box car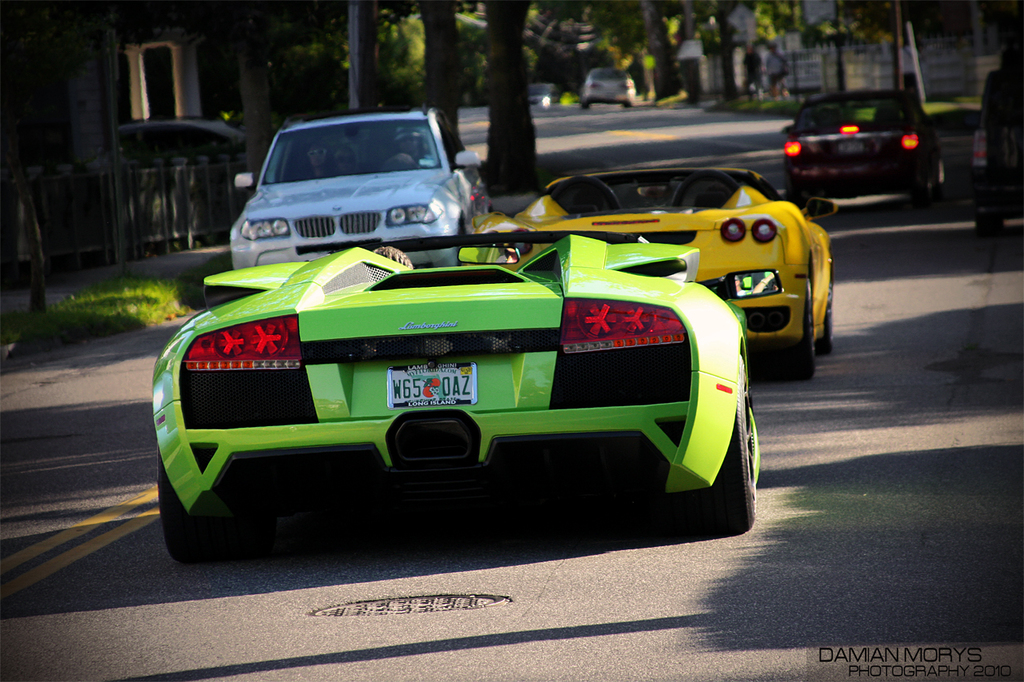
rect(152, 228, 759, 565)
